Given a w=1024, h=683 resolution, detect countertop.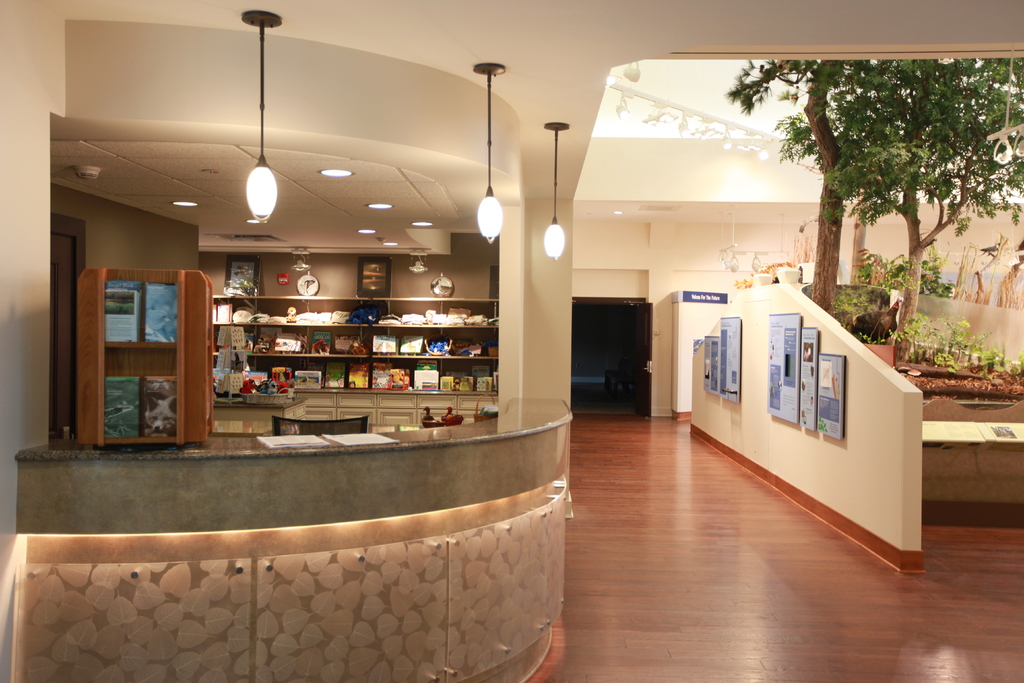
locate(291, 384, 497, 398).
